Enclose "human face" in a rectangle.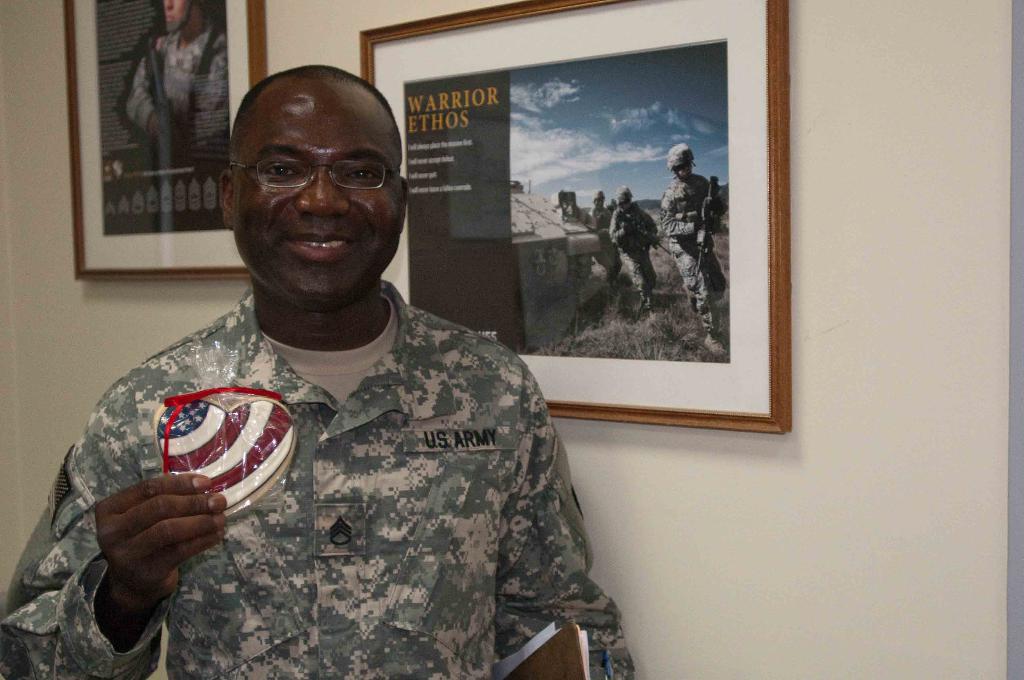
675, 159, 694, 180.
